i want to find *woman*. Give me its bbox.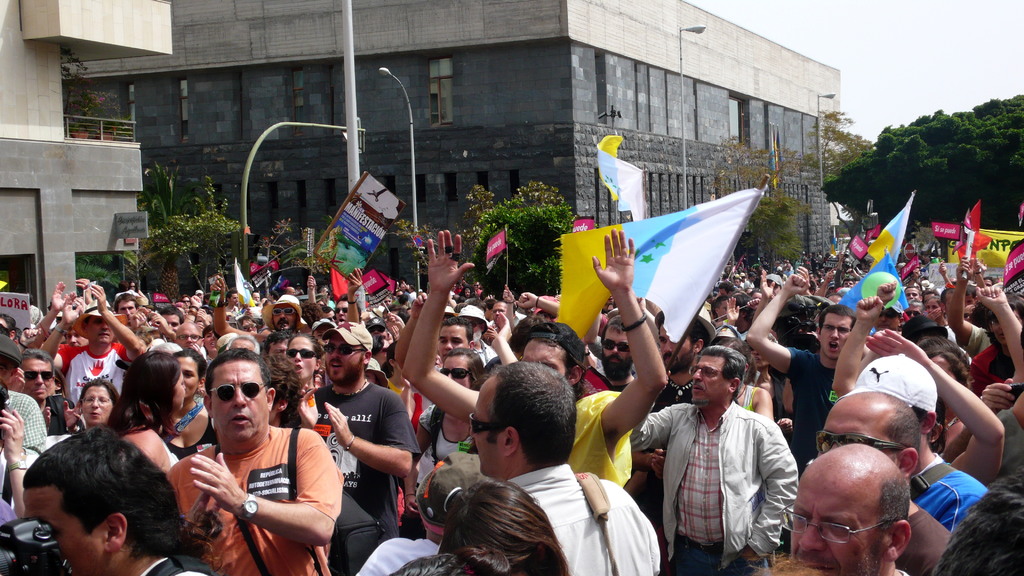
box(102, 348, 191, 480).
